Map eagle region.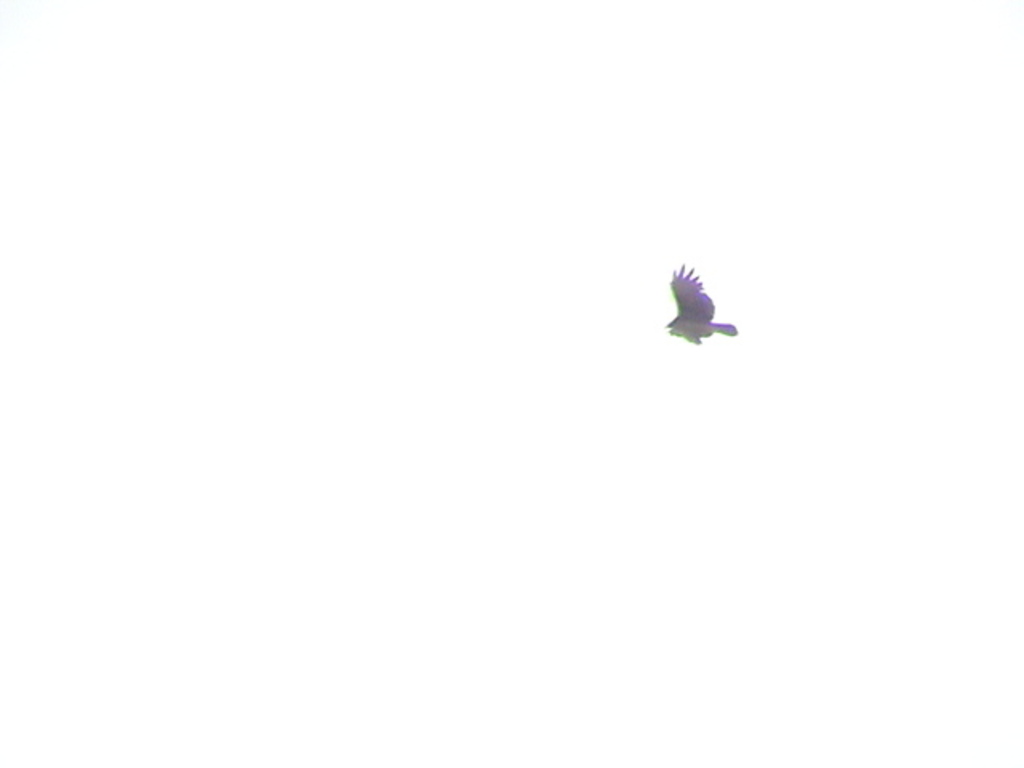
Mapped to (x1=656, y1=264, x2=749, y2=354).
